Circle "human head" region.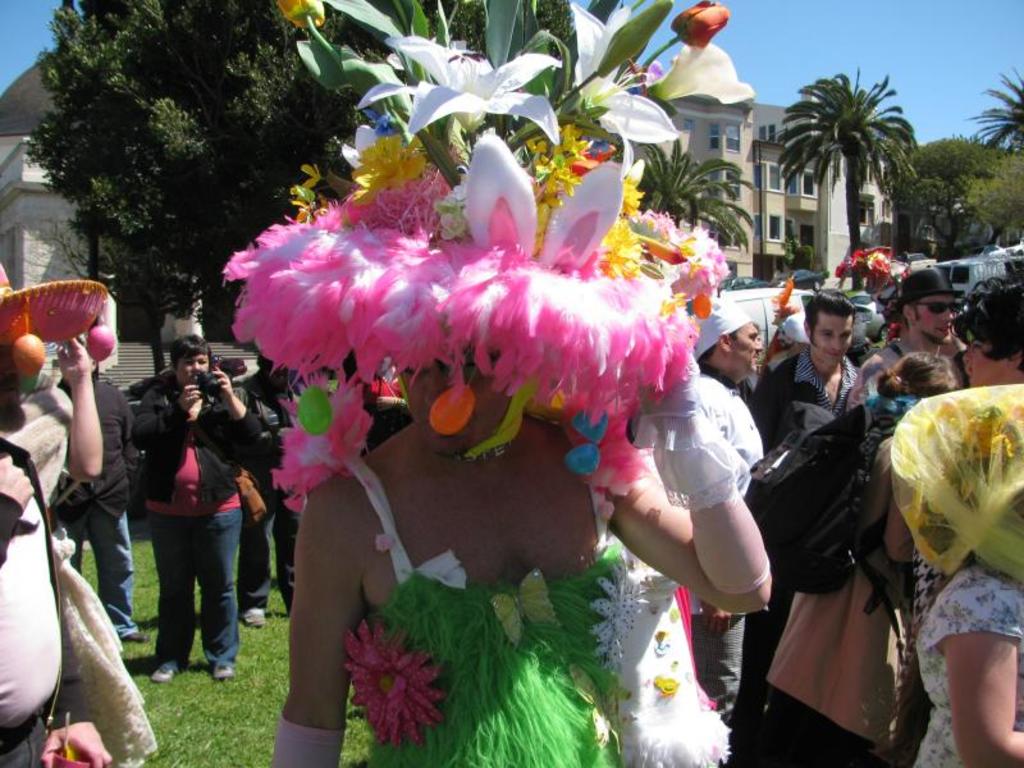
Region: 908,393,1023,585.
